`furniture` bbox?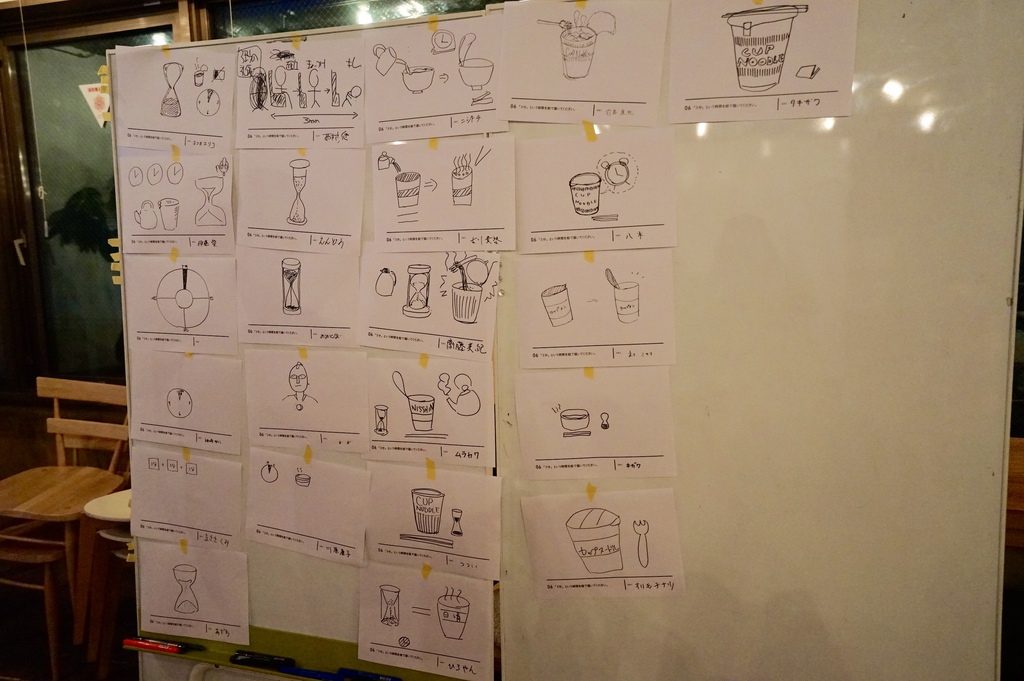
<region>70, 488, 129, 665</region>
